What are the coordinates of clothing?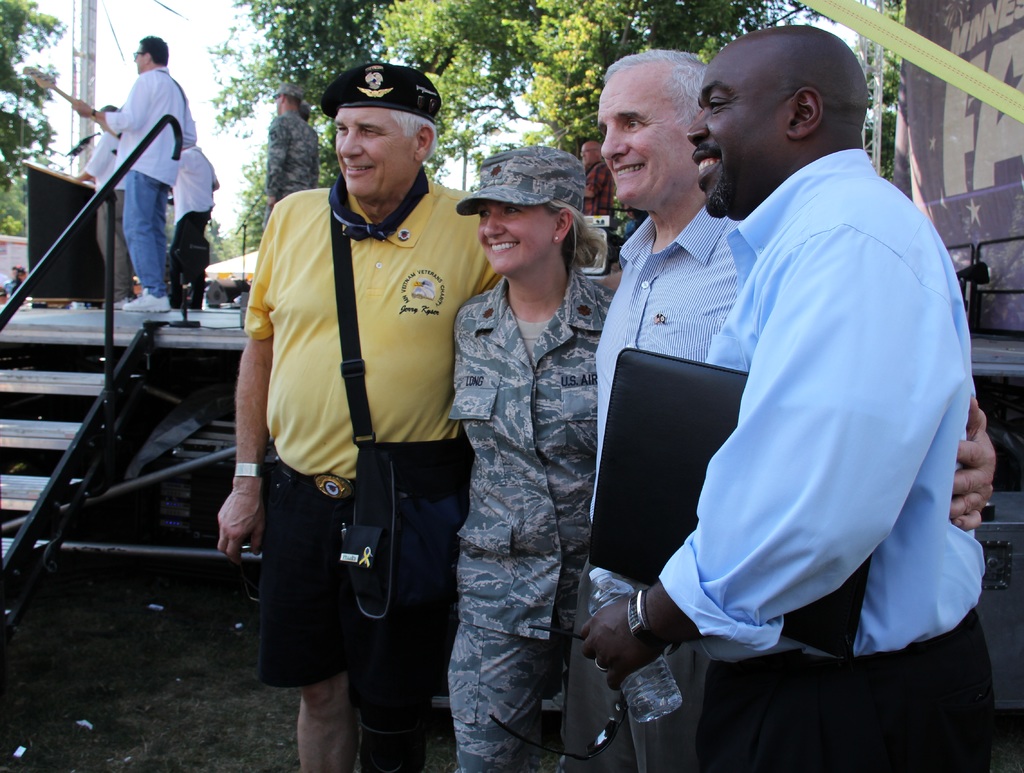
591 205 742 772.
